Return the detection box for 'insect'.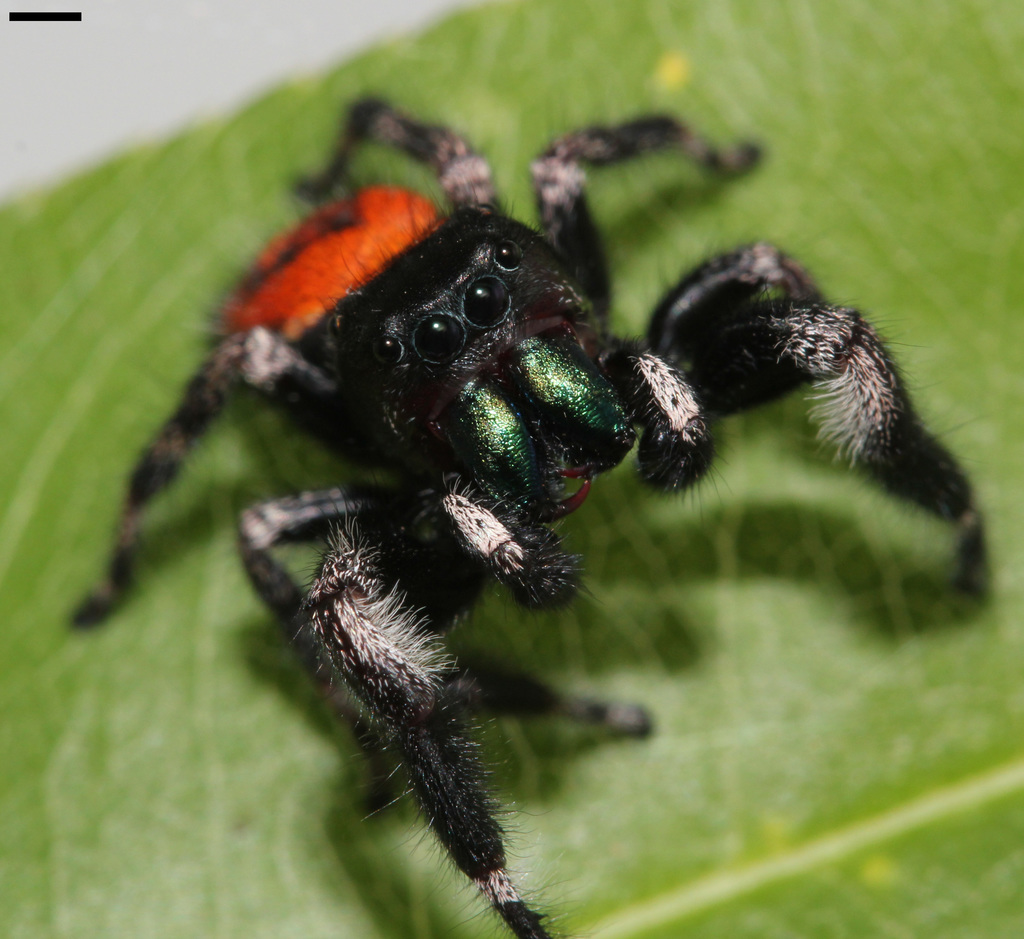
{"x1": 72, "y1": 88, "x2": 992, "y2": 938}.
